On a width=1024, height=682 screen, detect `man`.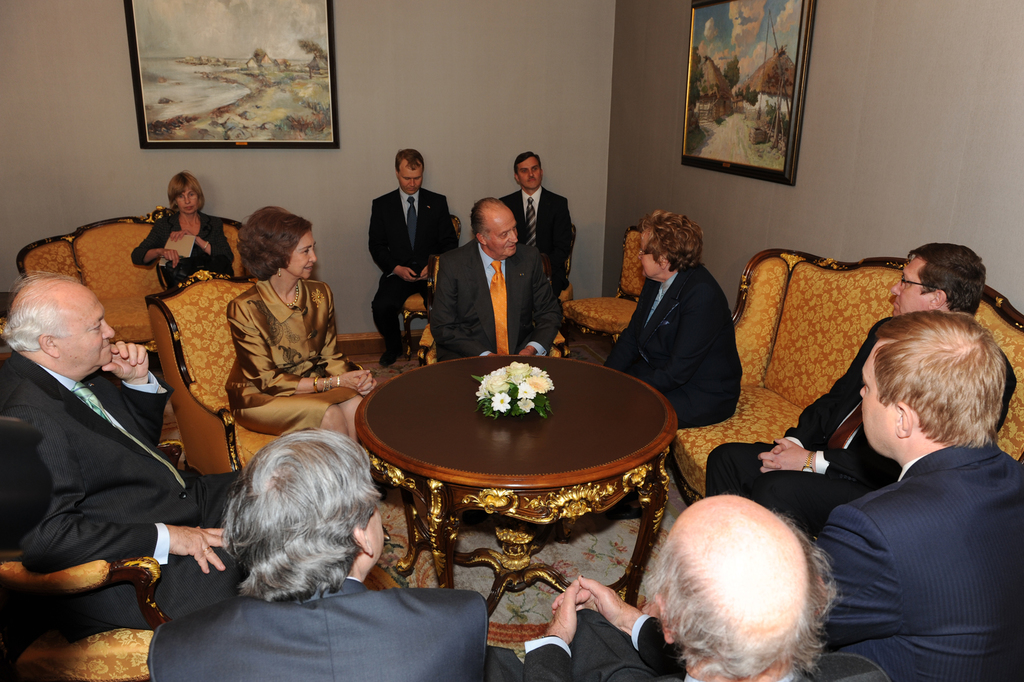
crop(493, 147, 576, 296).
